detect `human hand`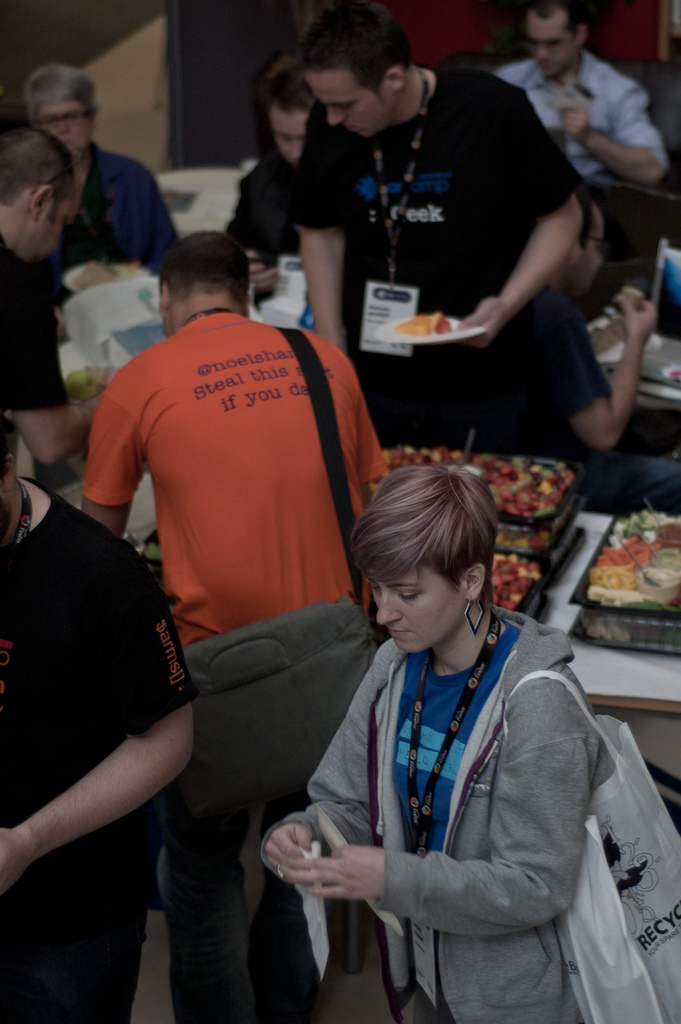
bbox=(287, 845, 385, 901)
